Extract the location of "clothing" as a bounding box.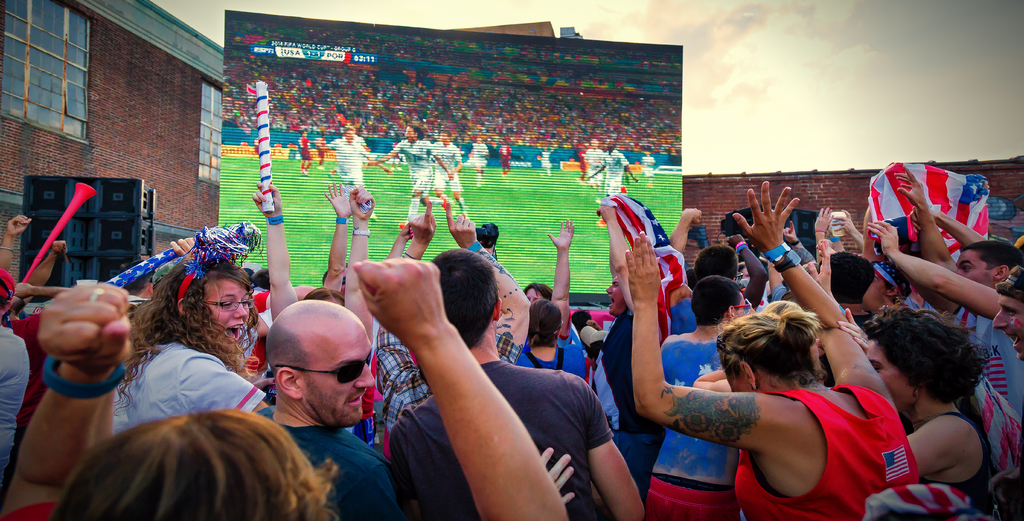
660 333 744 483.
